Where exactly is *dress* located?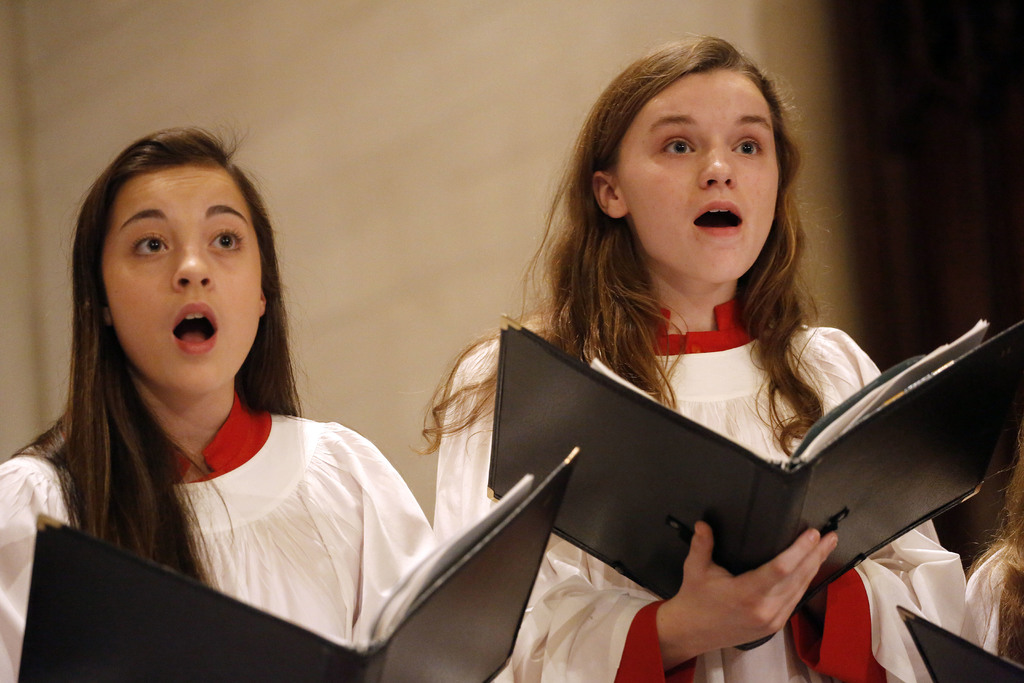
Its bounding box is x1=0 y1=390 x2=435 y2=682.
